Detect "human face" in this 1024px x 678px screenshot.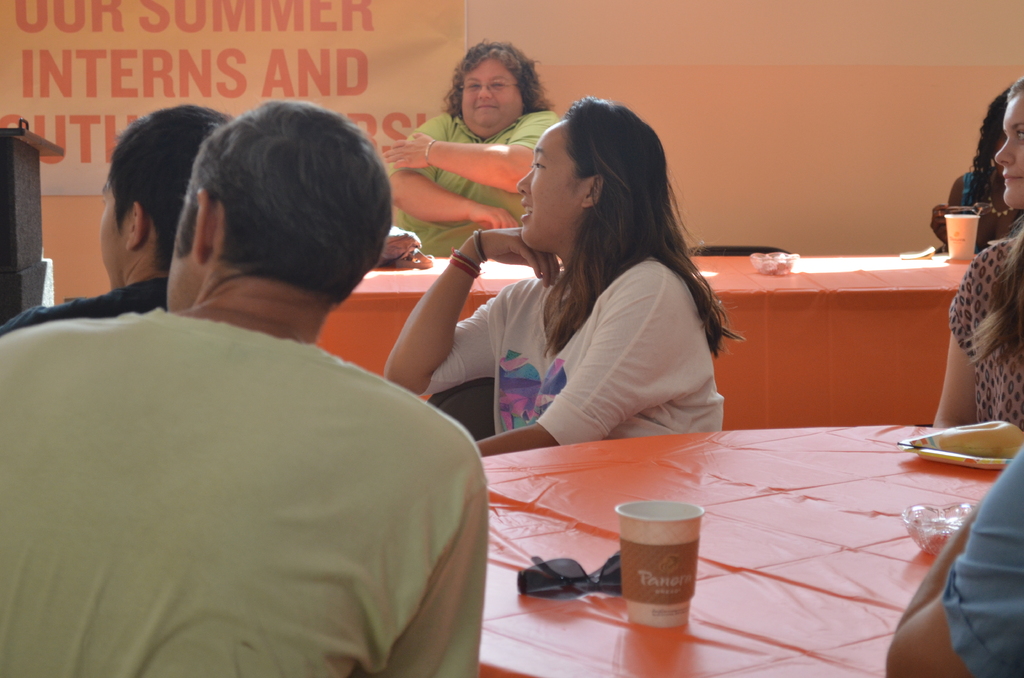
Detection: <bbox>515, 121, 572, 250</bbox>.
